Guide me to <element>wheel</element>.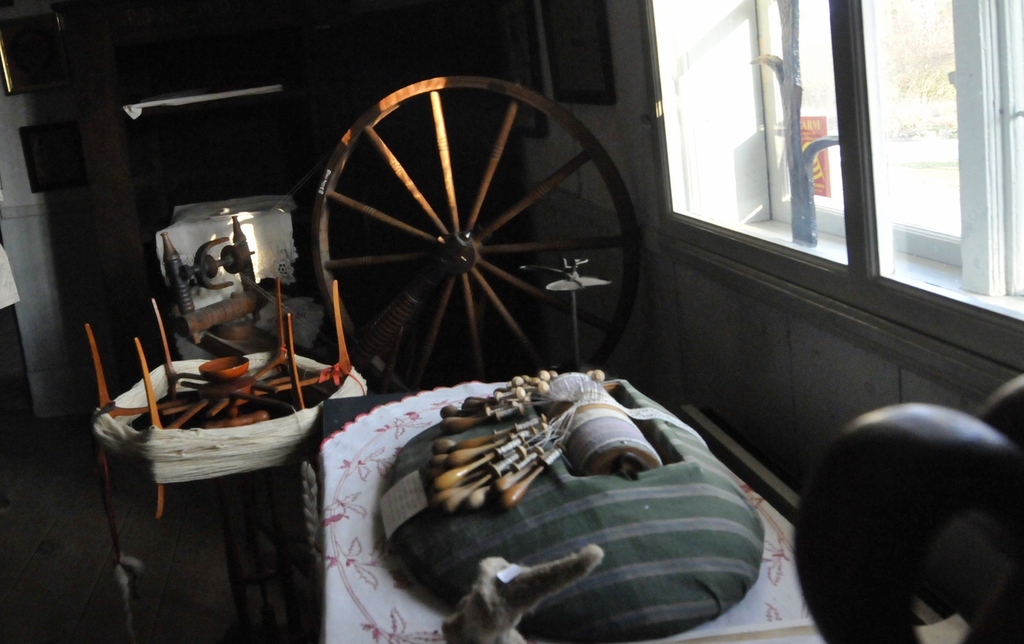
Guidance: [284, 74, 641, 381].
